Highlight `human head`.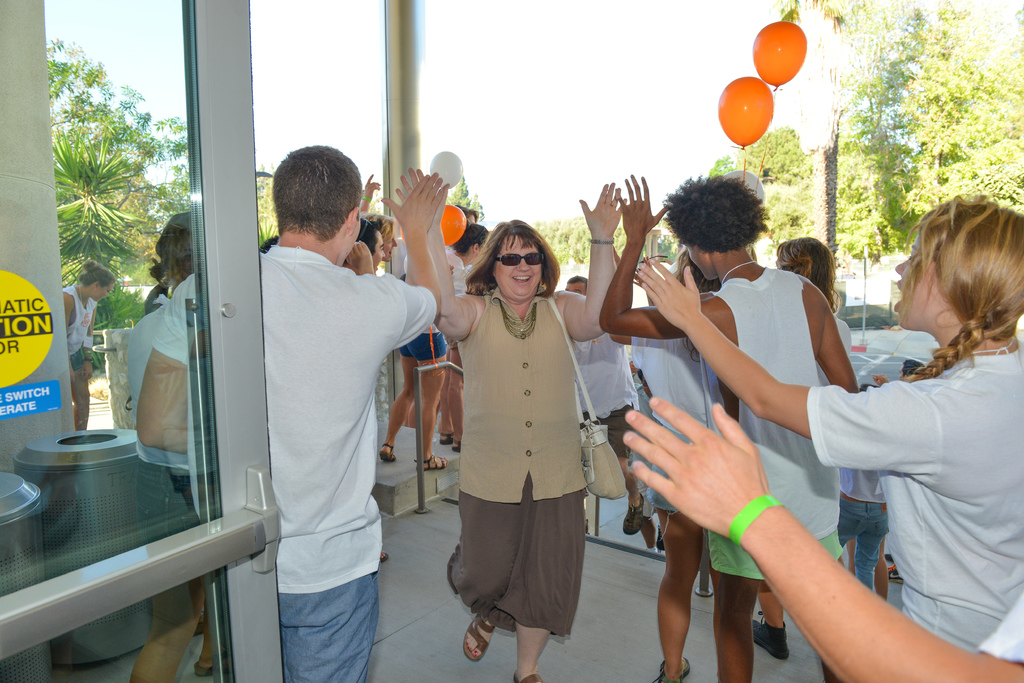
Highlighted region: Rect(450, 201, 473, 252).
